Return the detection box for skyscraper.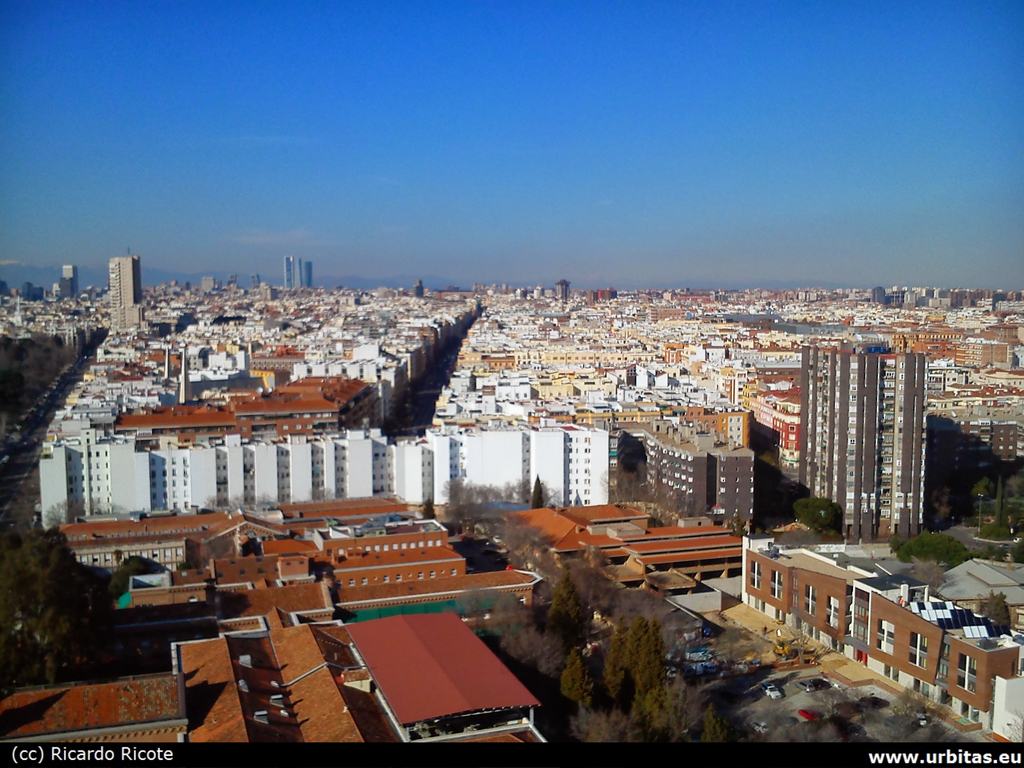
x1=105, y1=257, x2=145, y2=333.
